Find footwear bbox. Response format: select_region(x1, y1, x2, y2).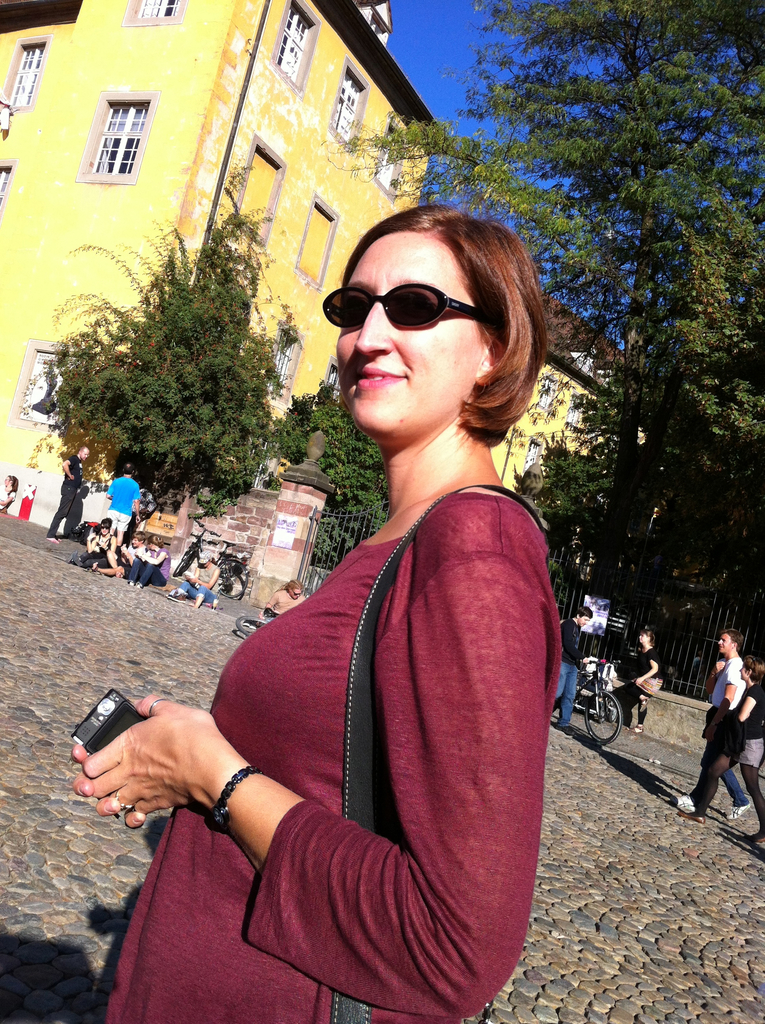
select_region(668, 792, 697, 814).
